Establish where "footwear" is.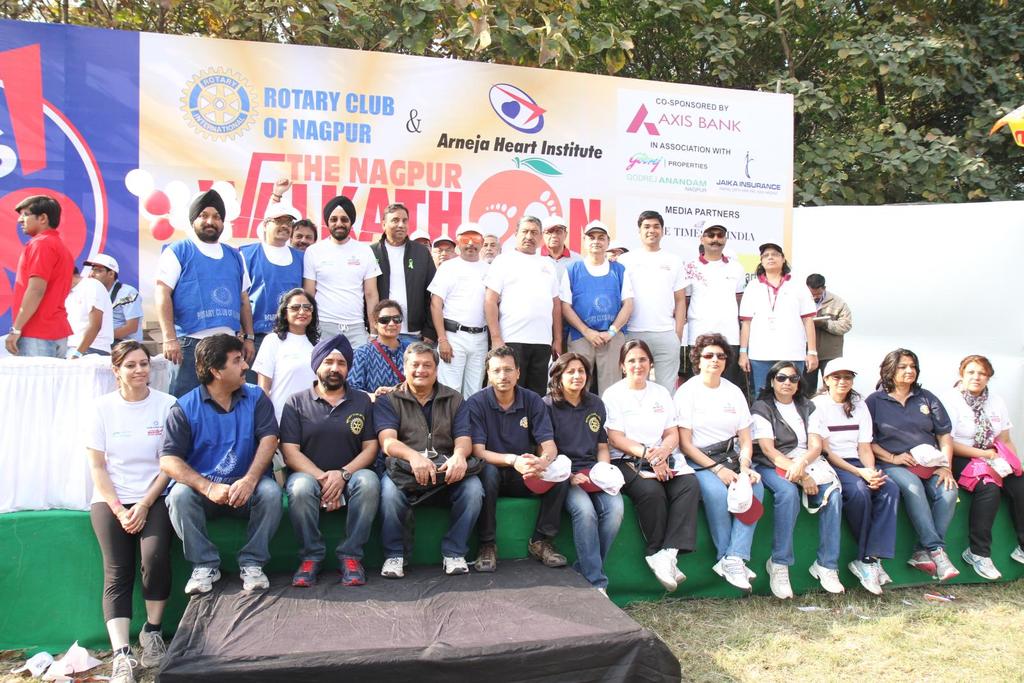
Established at locate(929, 544, 961, 583).
